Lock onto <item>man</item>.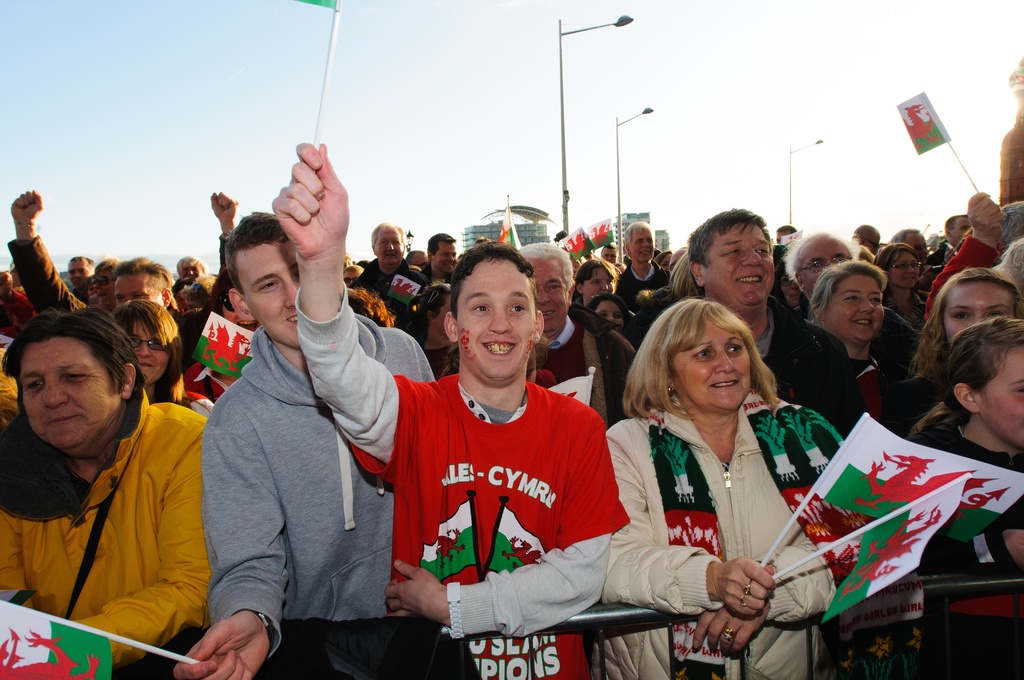
Locked: 0 302 229 675.
